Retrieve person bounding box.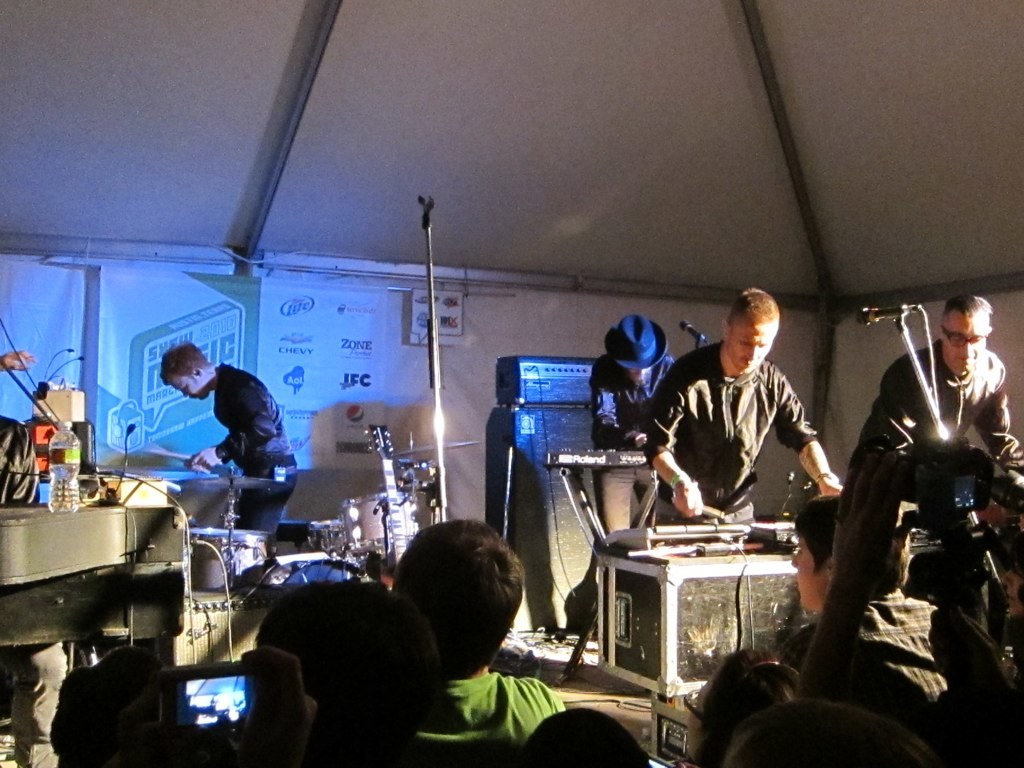
Bounding box: [left=680, top=644, right=801, bottom=758].
